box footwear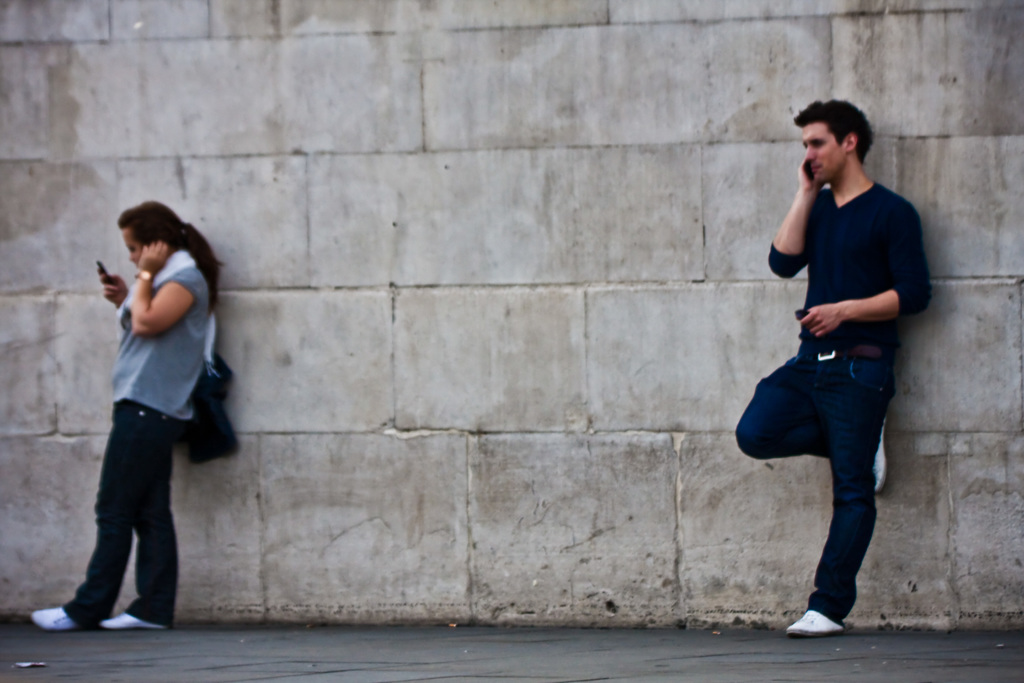
<bbox>101, 611, 169, 631</bbox>
